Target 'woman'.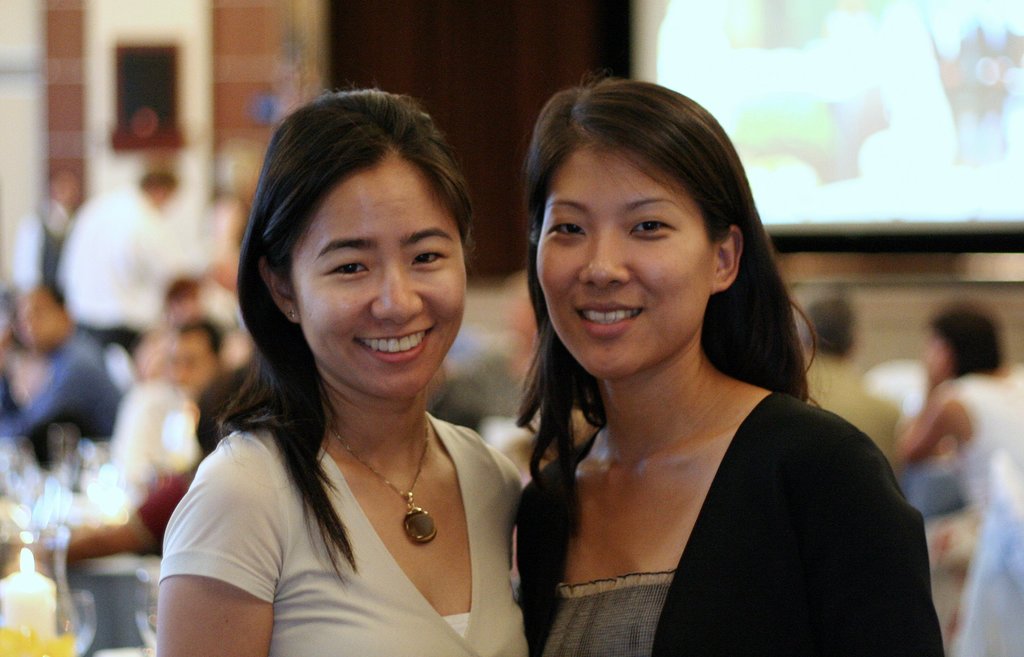
Target region: select_region(509, 69, 944, 656).
